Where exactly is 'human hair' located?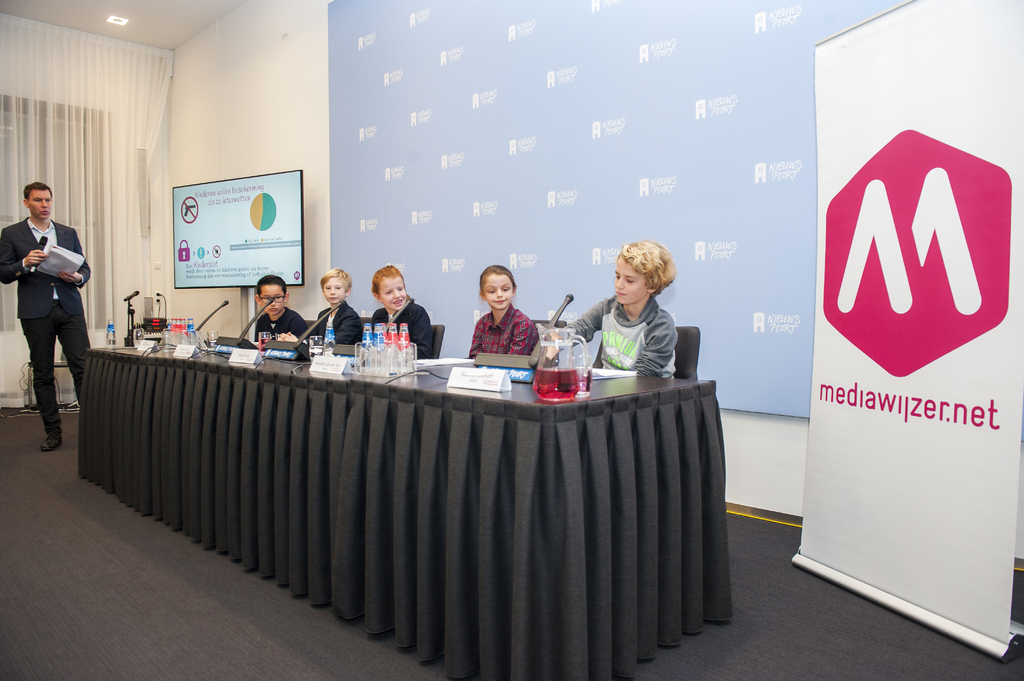
Its bounding box is left=22, top=179, right=54, bottom=204.
